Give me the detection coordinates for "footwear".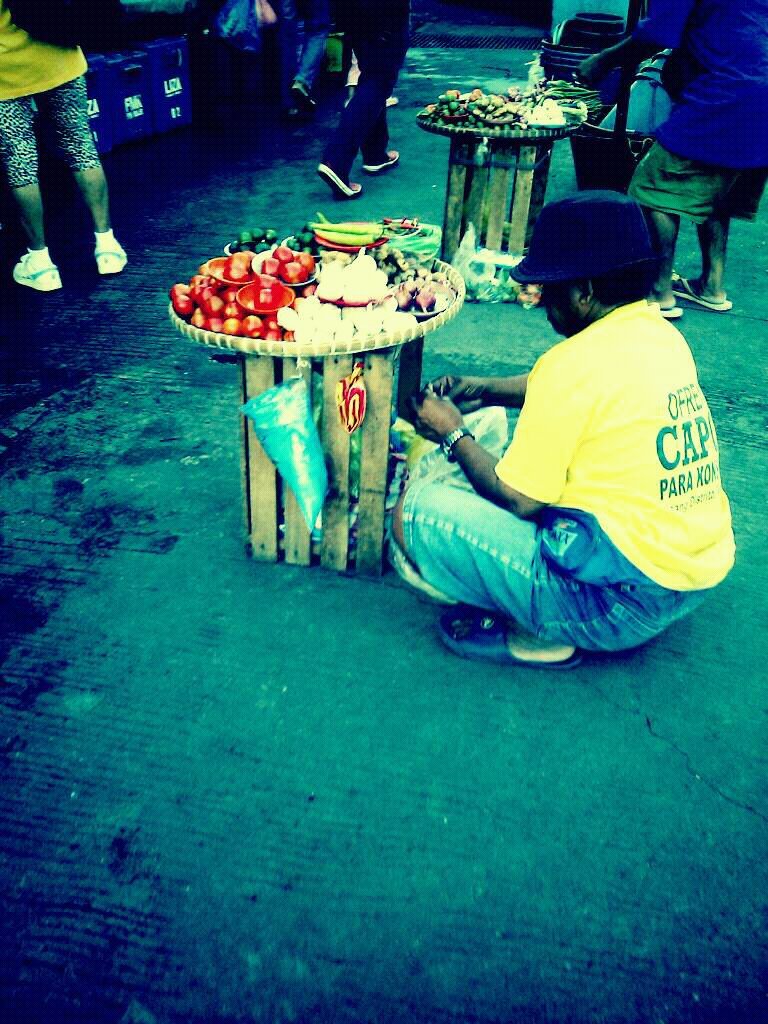
bbox=(314, 166, 358, 198).
